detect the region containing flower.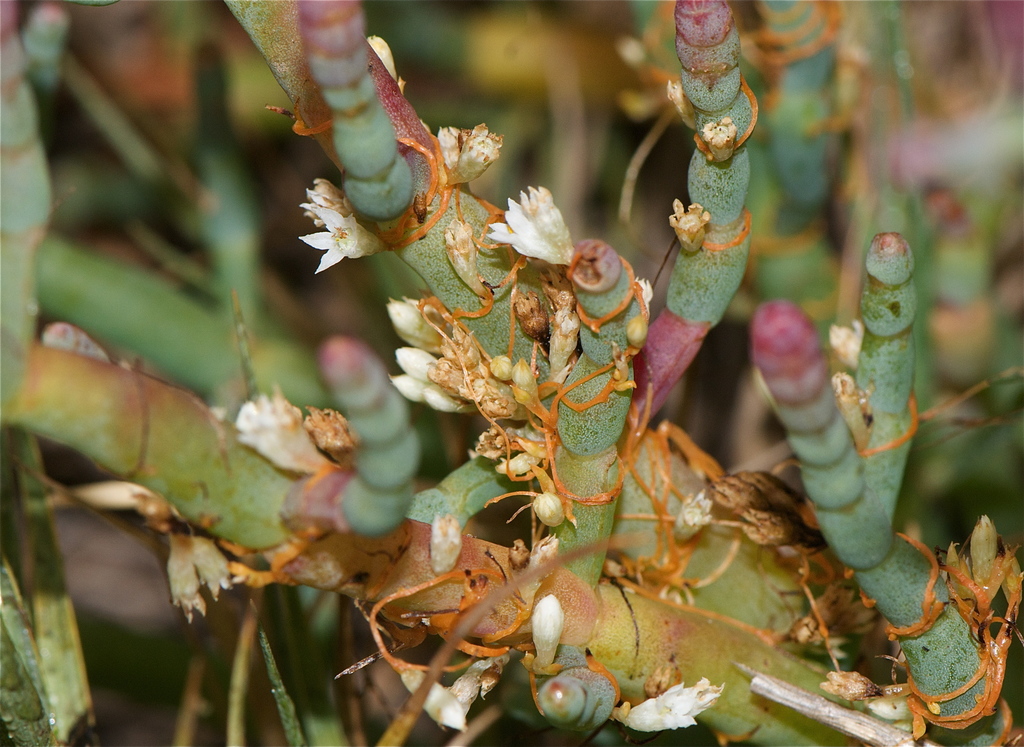
bbox=[490, 175, 581, 260].
